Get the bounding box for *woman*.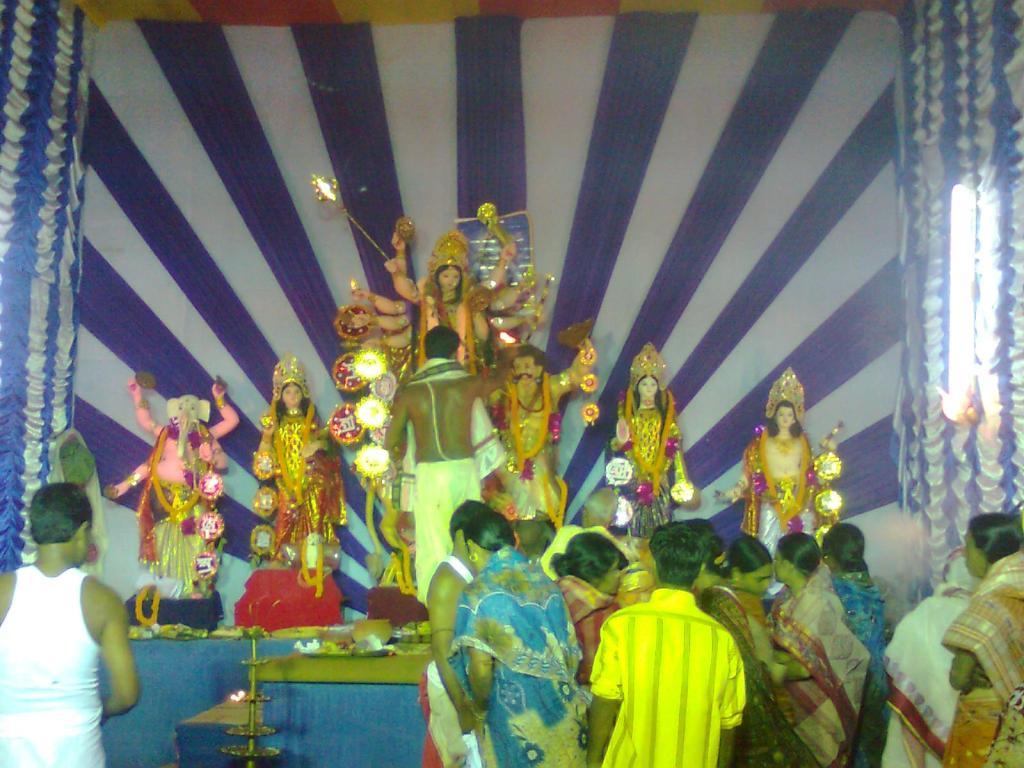
crop(607, 375, 681, 539).
